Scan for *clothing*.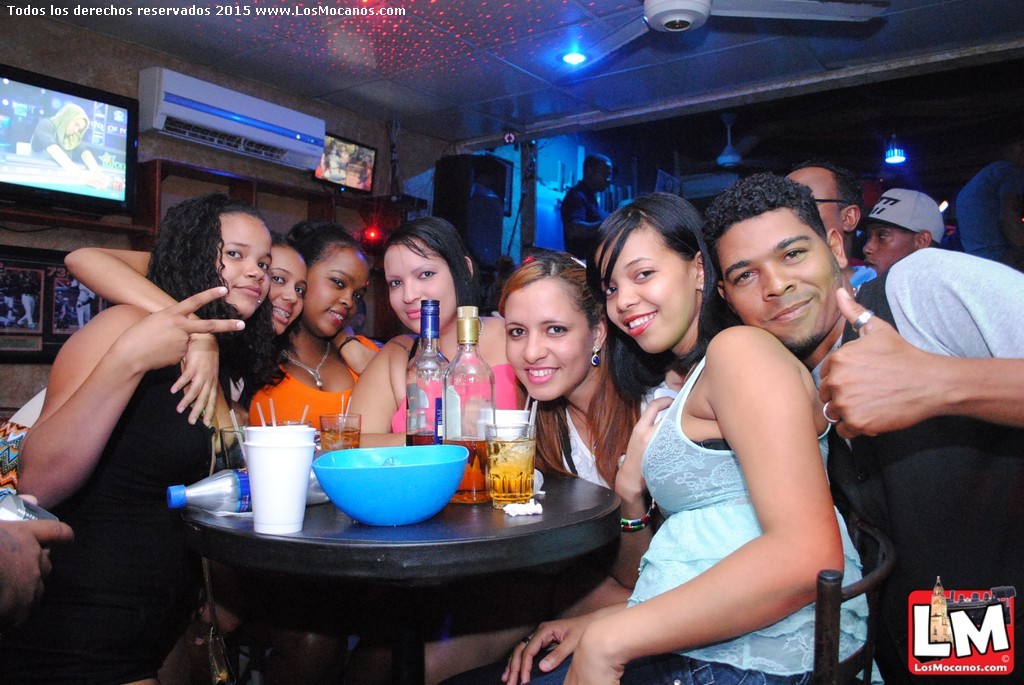
Scan result: crop(4, 277, 20, 321).
